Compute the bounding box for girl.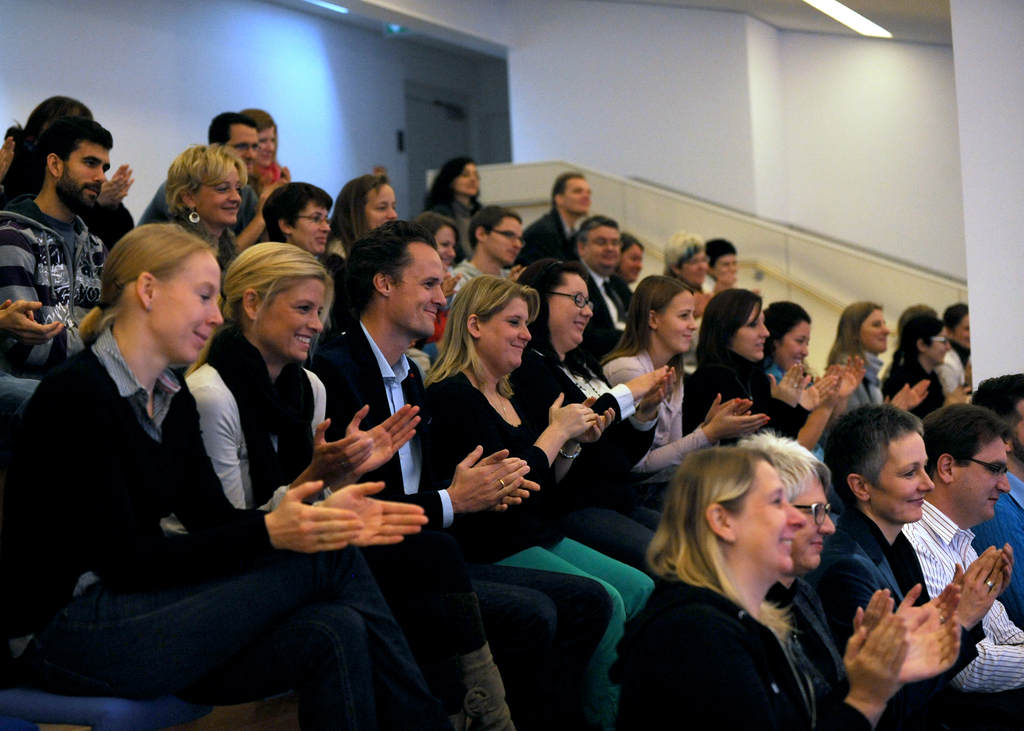
(8,217,371,695).
